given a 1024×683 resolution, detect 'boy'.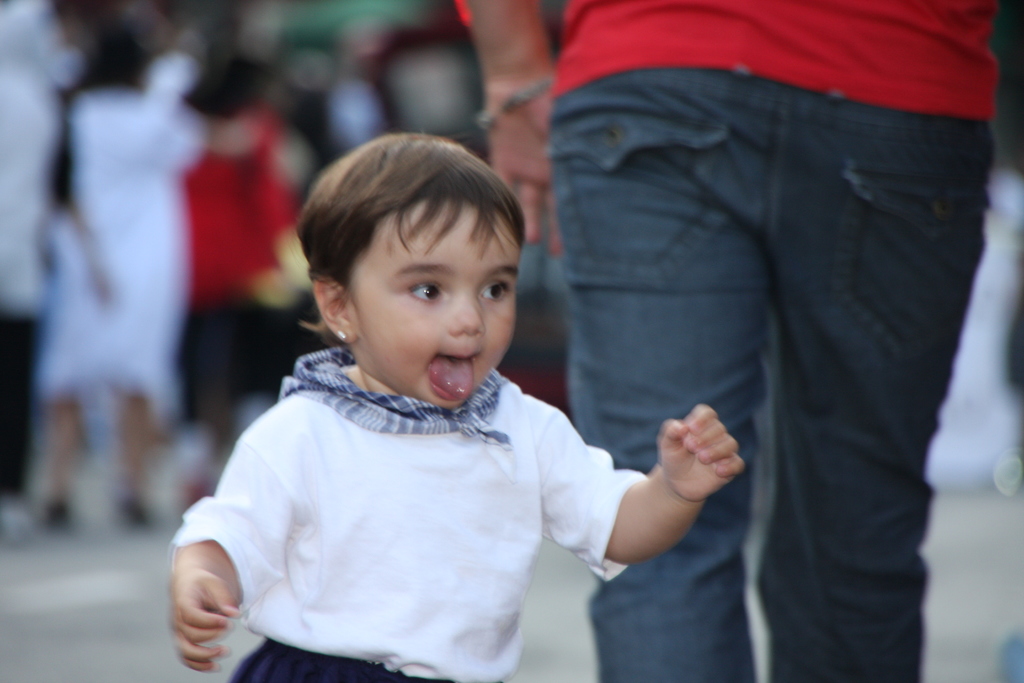
{"x1": 191, "y1": 117, "x2": 739, "y2": 670}.
